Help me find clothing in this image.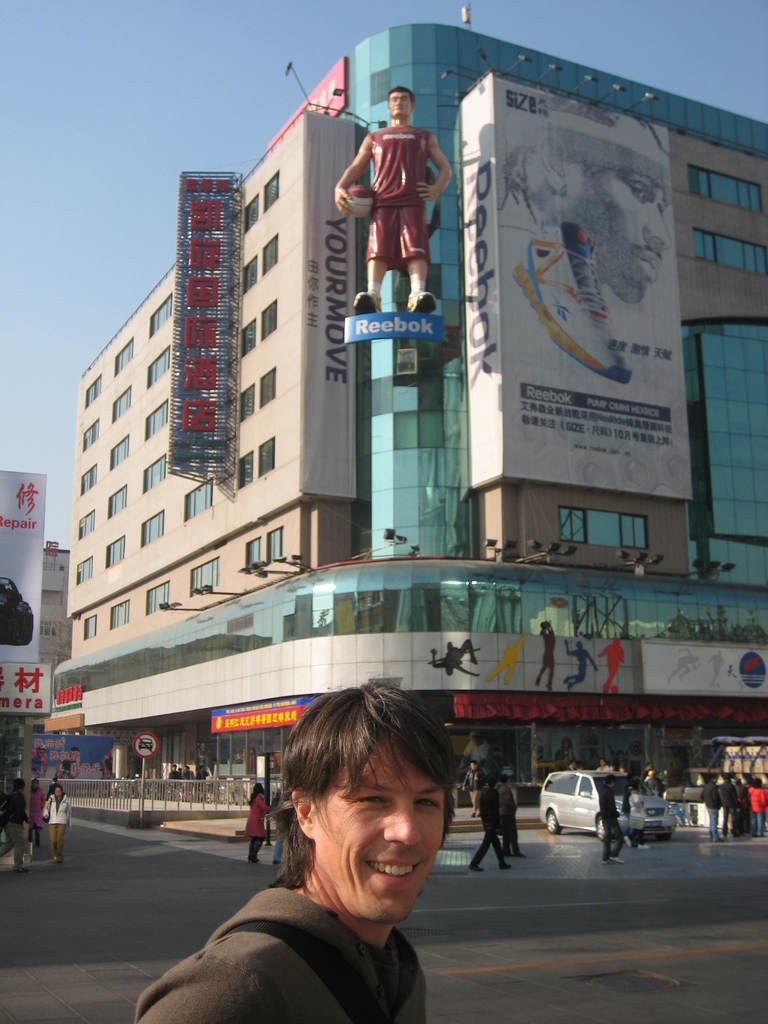
Found it: {"left": 497, "top": 781, "right": 519, "bottom": 853}.
